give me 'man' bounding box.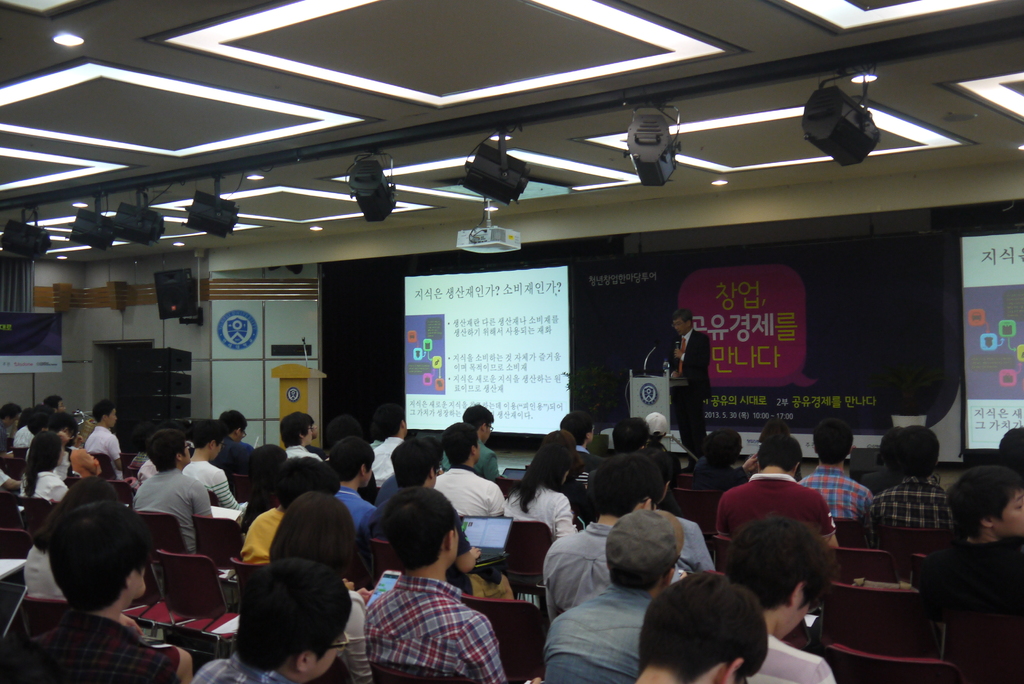
pyautogui.locateOnScreen(210, 403, 255, 473).
